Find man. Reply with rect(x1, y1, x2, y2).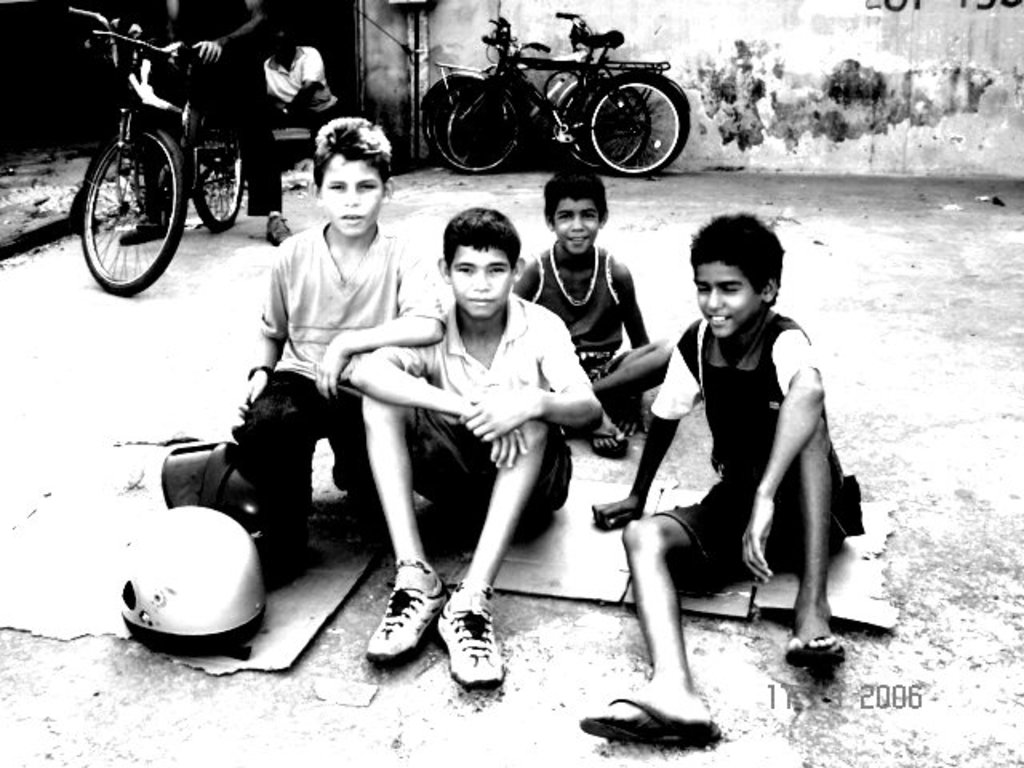
rect(266, 16, 341, 147).
